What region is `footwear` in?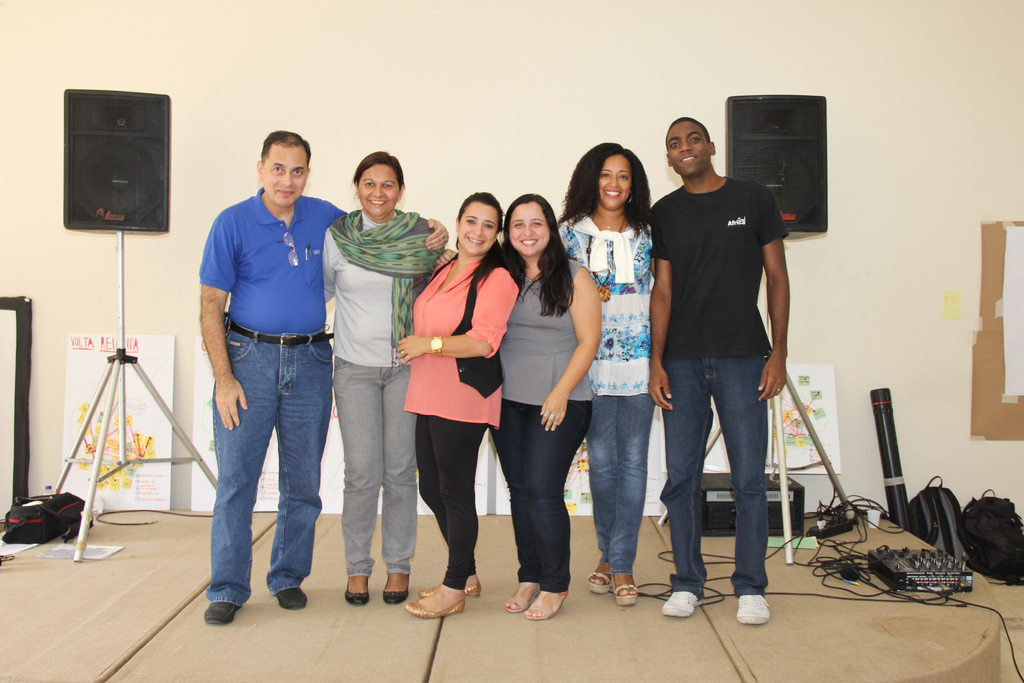
{"x1": 525, "y1": 589, "x2": 566, "y2": 618}.
